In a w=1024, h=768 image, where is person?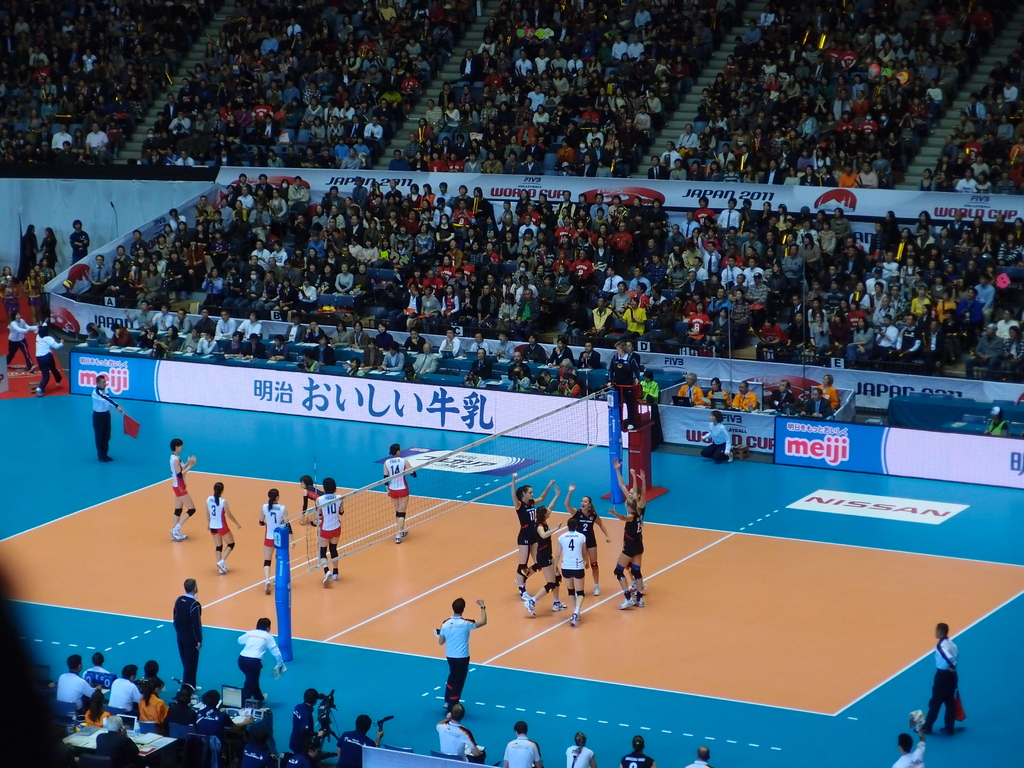
Rect(194, 330, 219, 355).
